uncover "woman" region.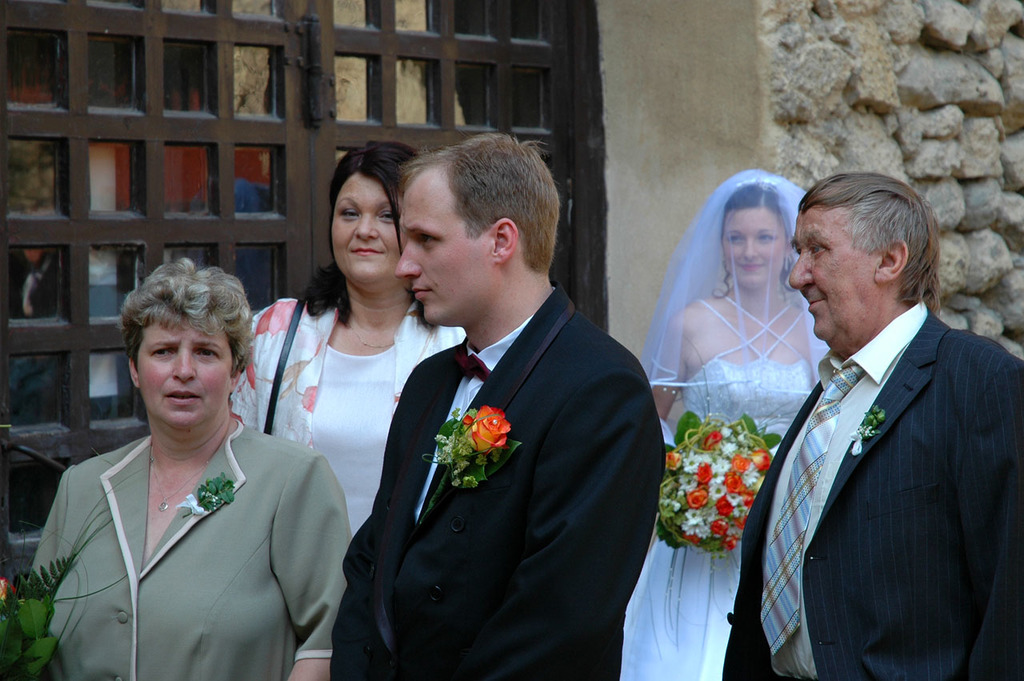
Uncovered: bbox(634, 166, 832, 680).
